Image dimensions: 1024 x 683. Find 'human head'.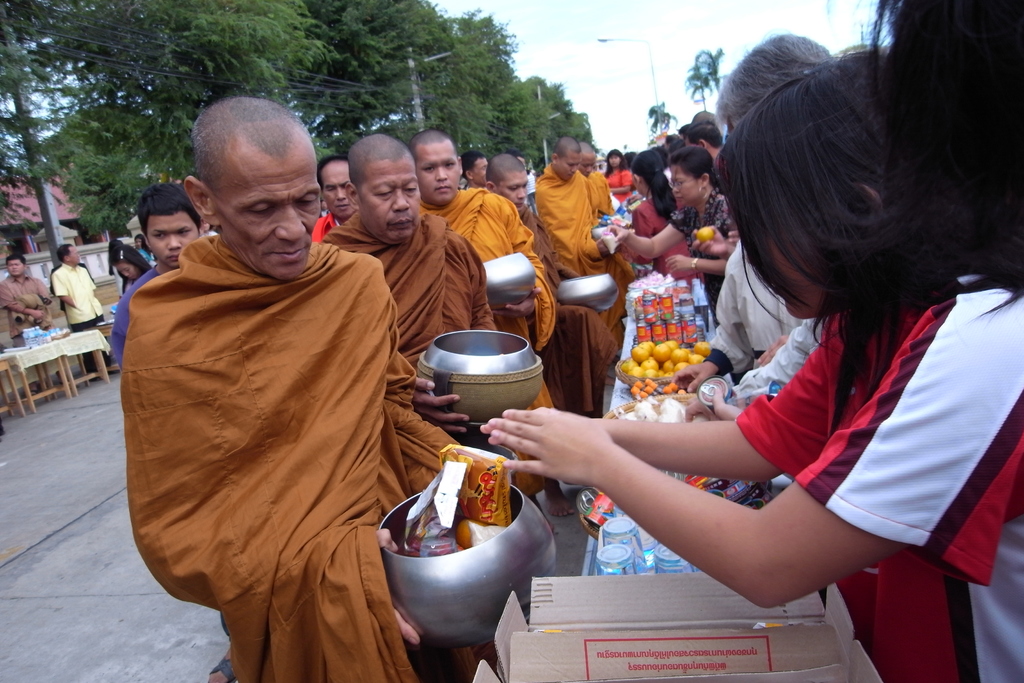
(678, 118, 691, 144).
